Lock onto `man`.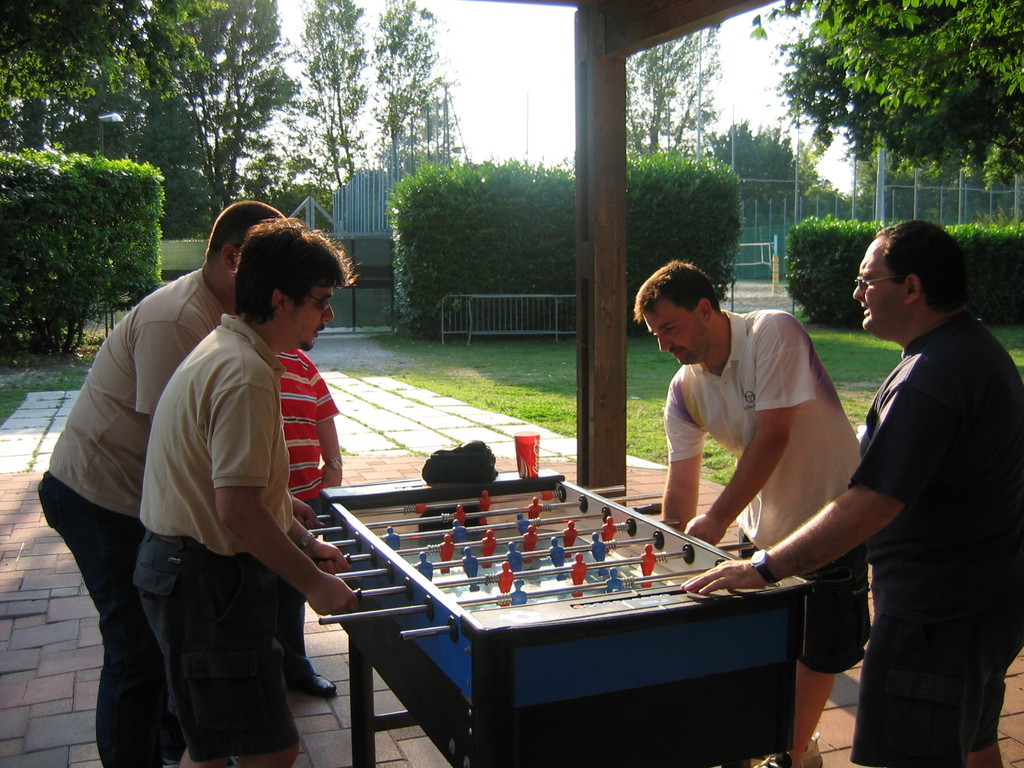
Locked: select_region(136, 218, 355, 767).
